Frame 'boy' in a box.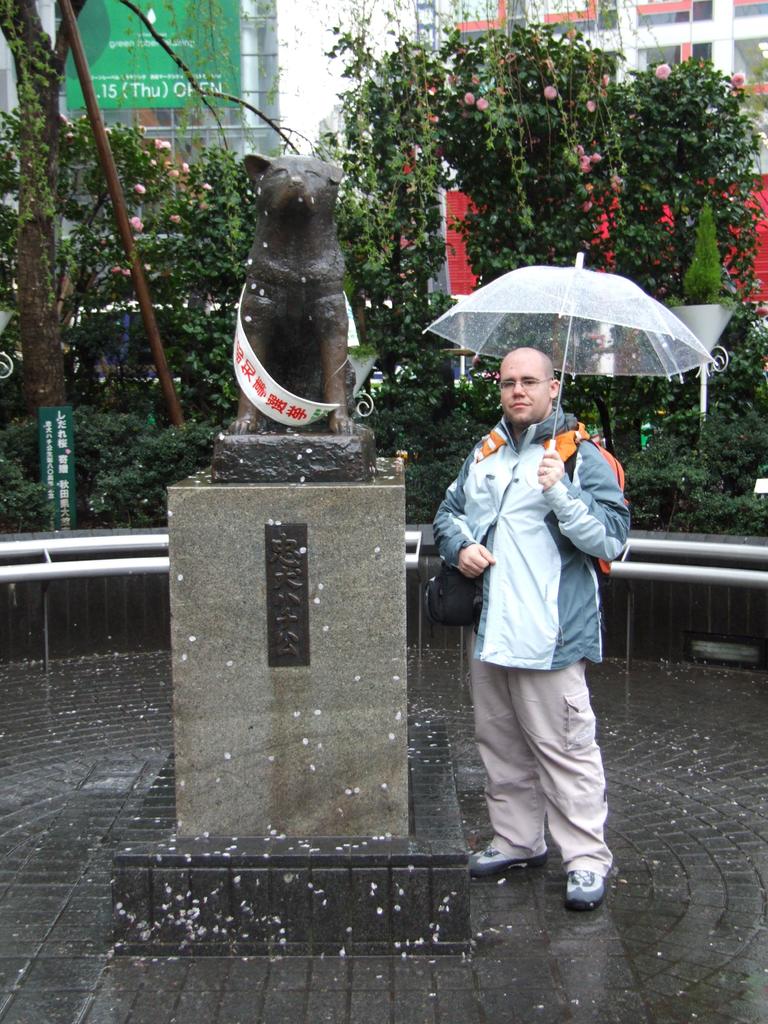
rect(425, 306, 643, 897).
